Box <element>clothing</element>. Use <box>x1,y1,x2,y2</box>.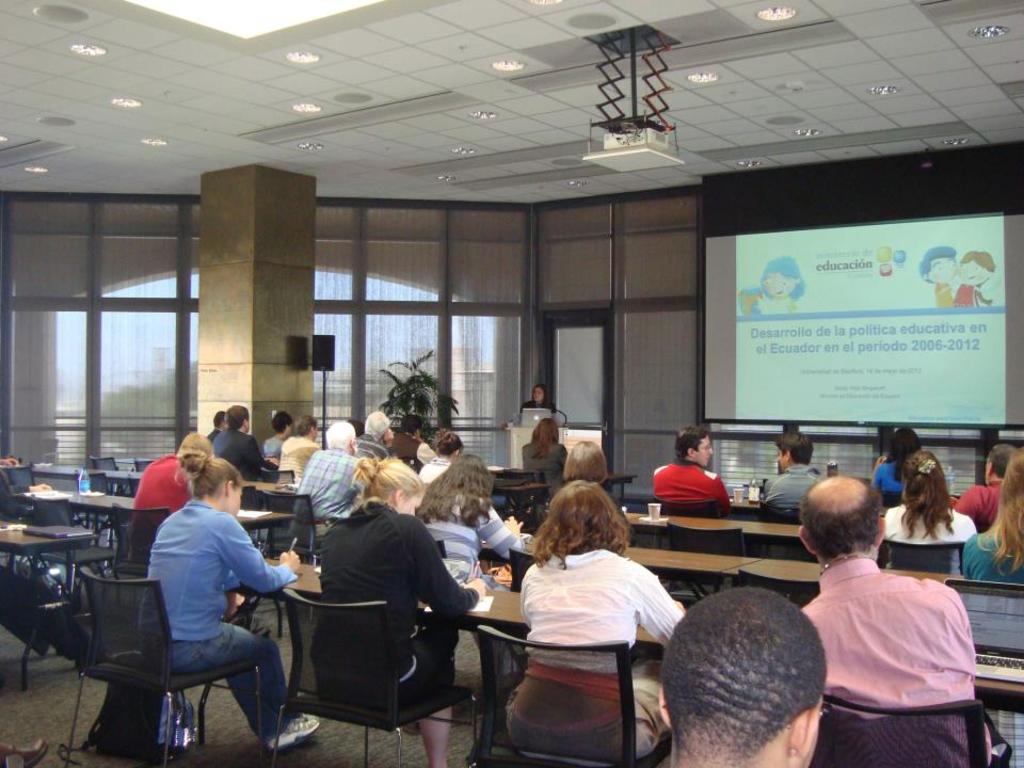
<box>956,480,1005,531</box>.
